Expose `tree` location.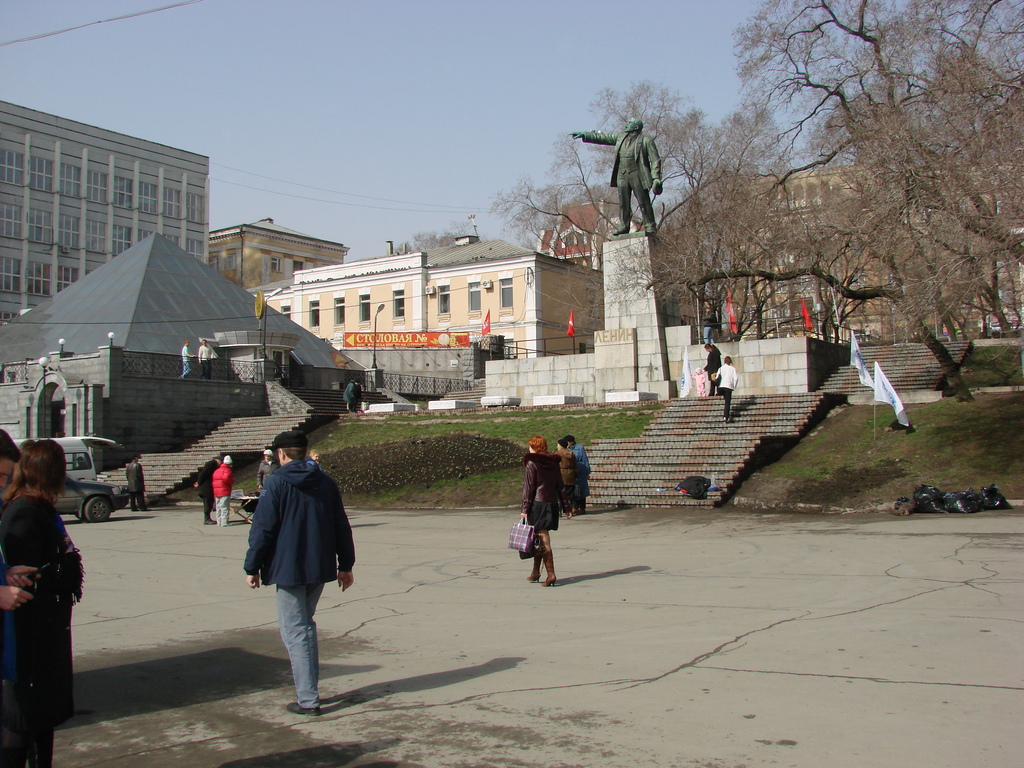
Exposed at BBox(488, 79, 785, 337).
